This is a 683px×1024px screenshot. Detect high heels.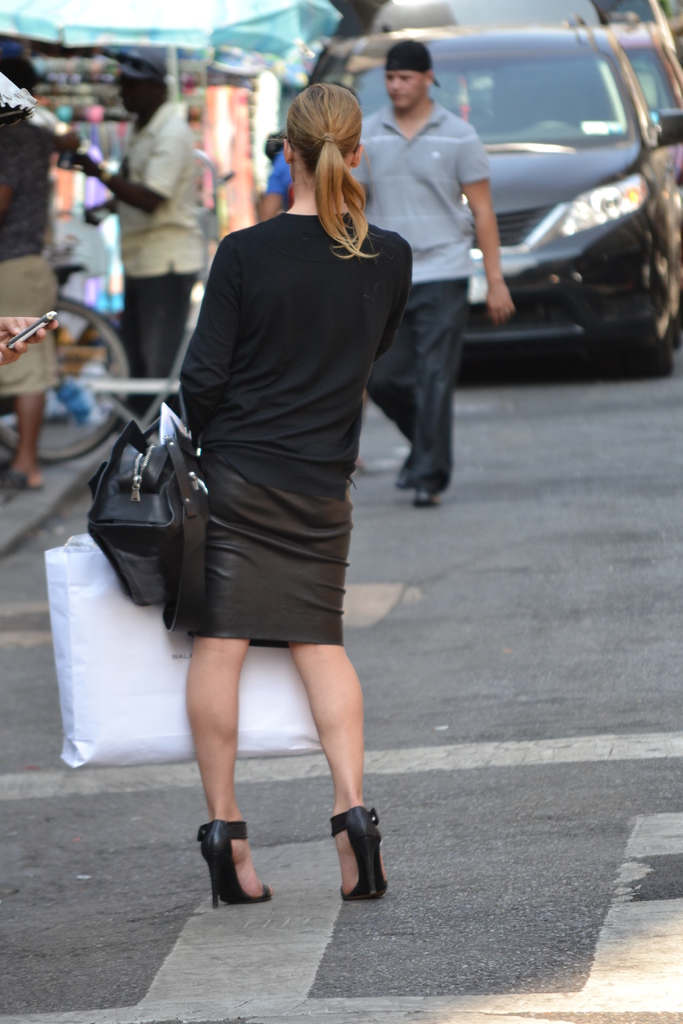
bbox=(313, 808, 394, 902).
